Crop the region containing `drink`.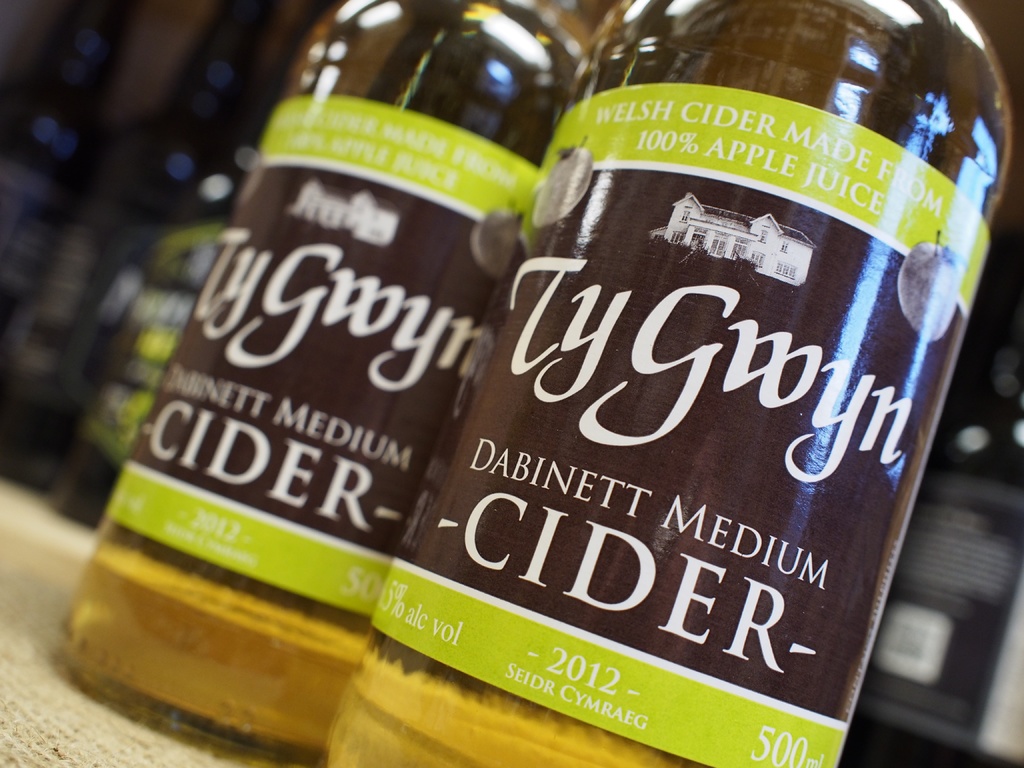
Crop region: crop(346, 20, 1023, 767).
